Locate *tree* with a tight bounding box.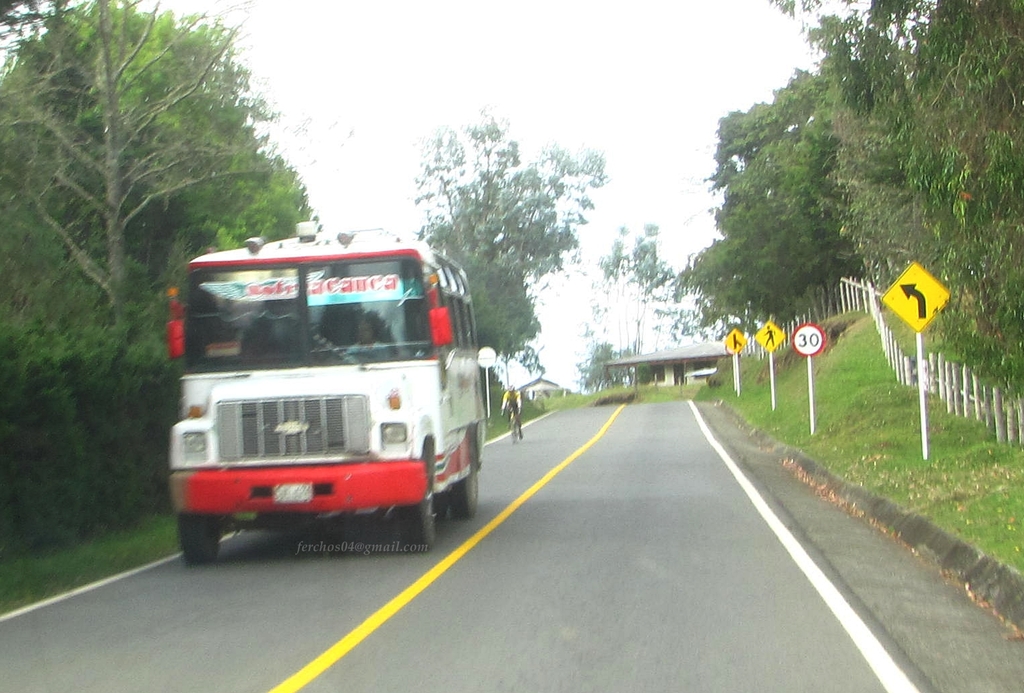
(1,11,270,496).
